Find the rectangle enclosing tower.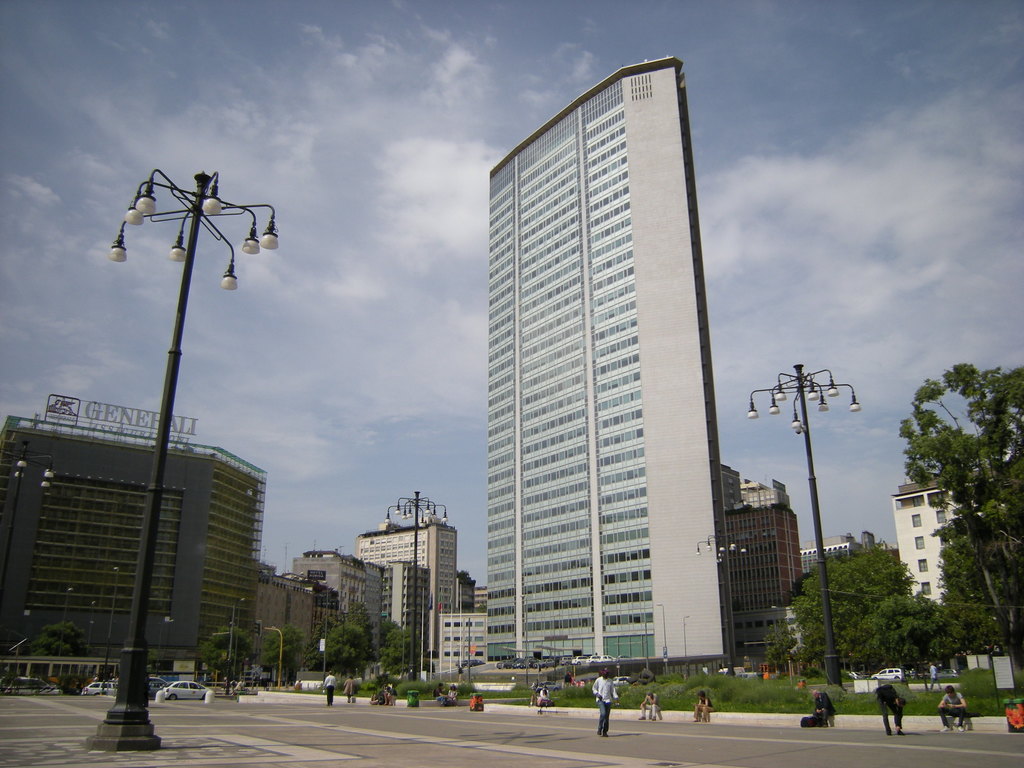
pyautogui.locateOnScreen(472, 0, 730, 651).
